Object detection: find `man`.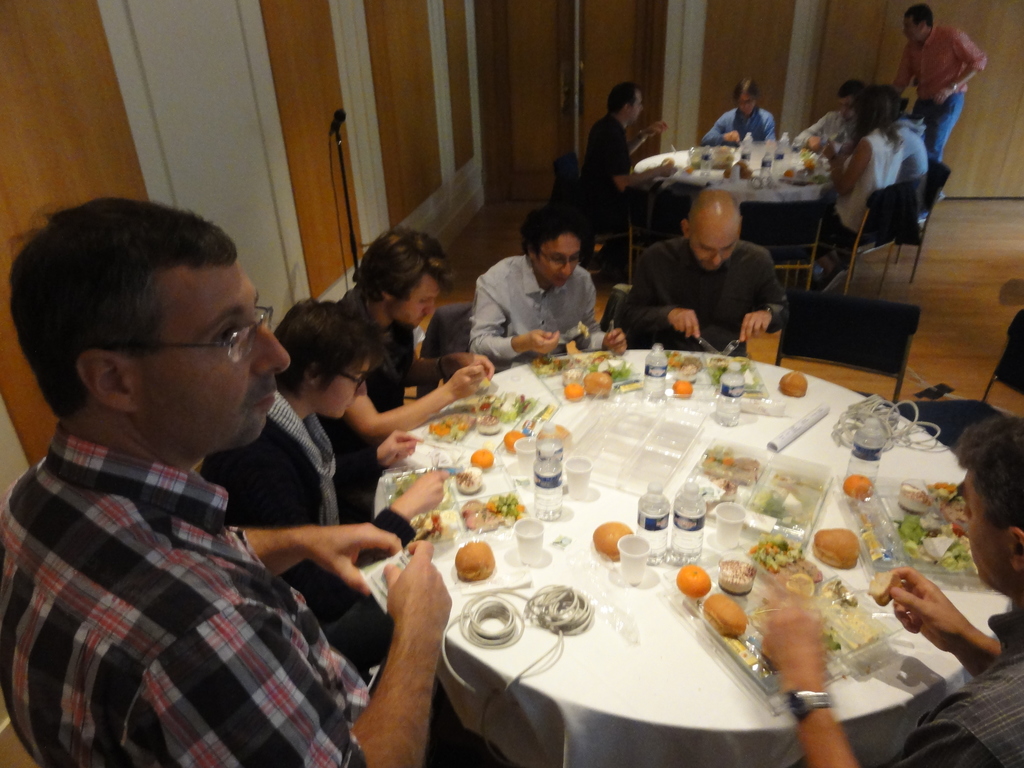
[x1=0, y1=222, x2=407, y2=759].
